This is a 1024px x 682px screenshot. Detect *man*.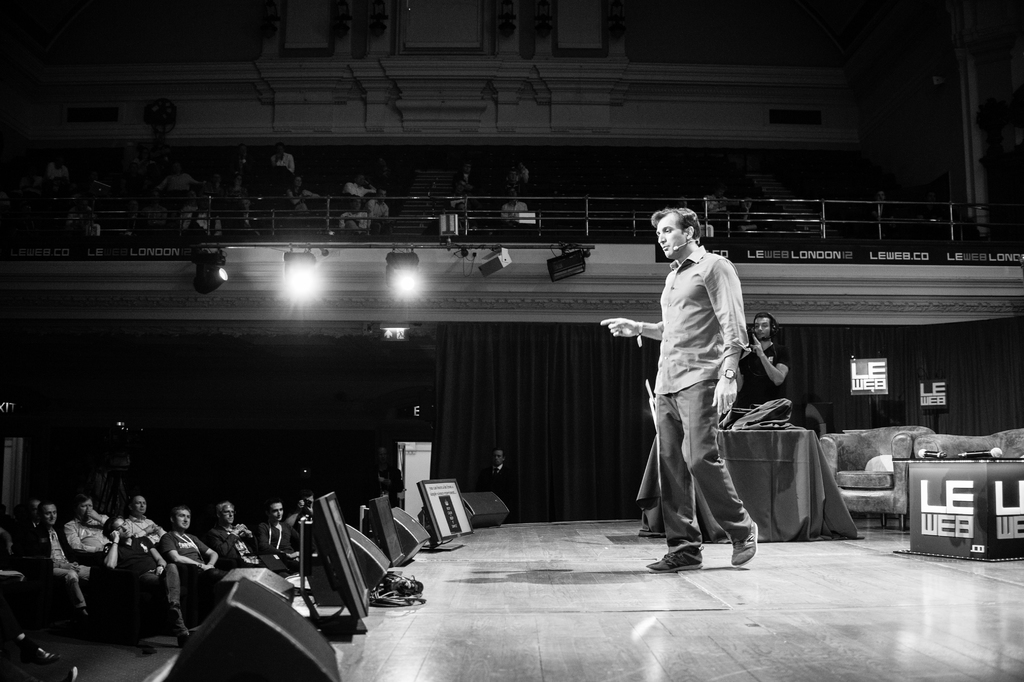
(643, 208, 772, 573).
